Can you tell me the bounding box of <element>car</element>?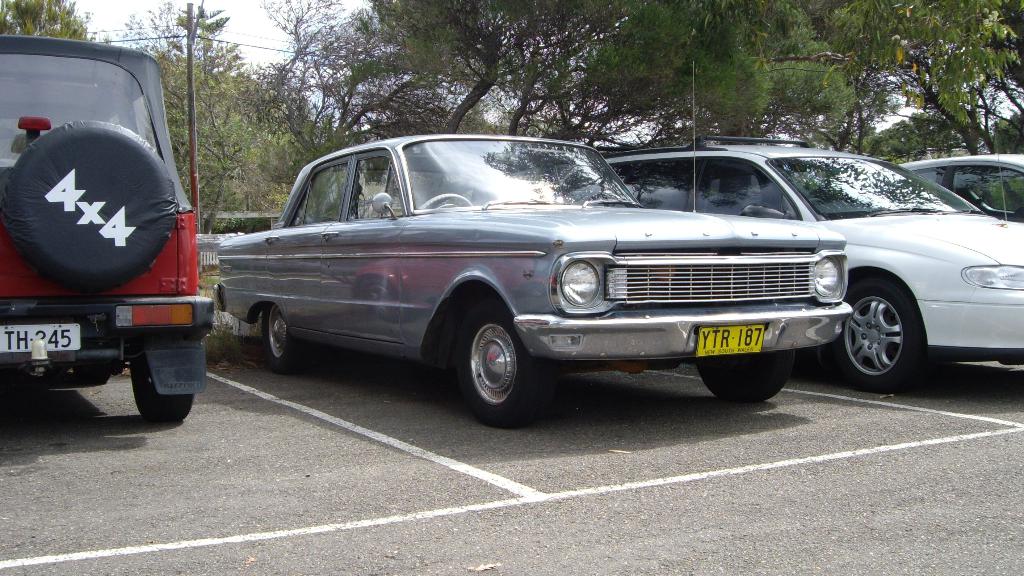
<bbox>0, 36, 214, 423</bbox>.
